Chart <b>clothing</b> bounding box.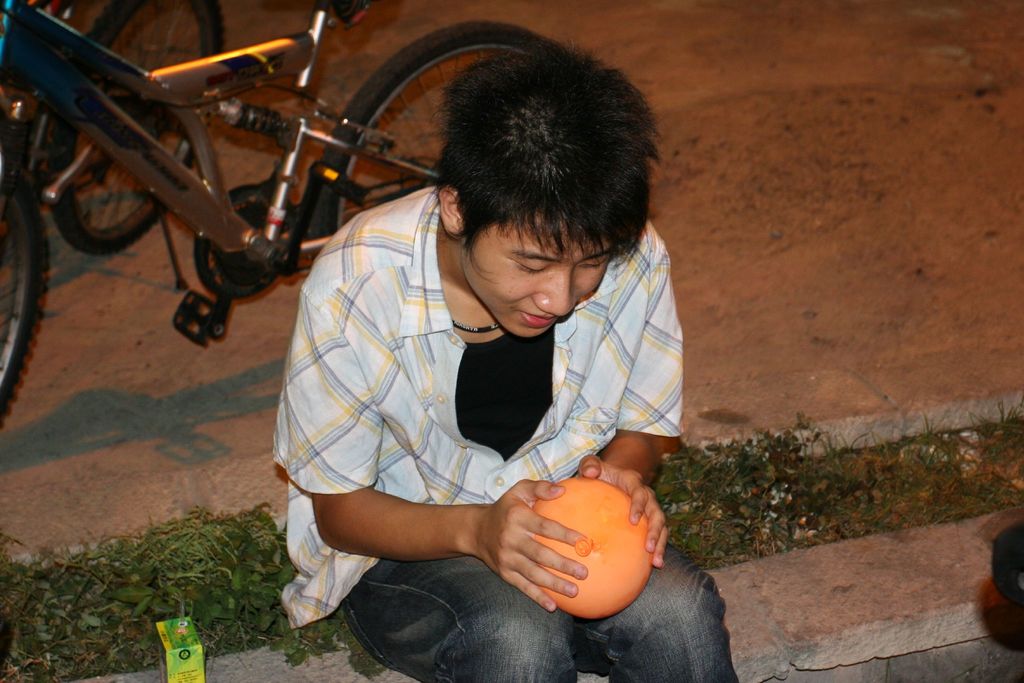
Charted: [280, 174, 738, 682].
